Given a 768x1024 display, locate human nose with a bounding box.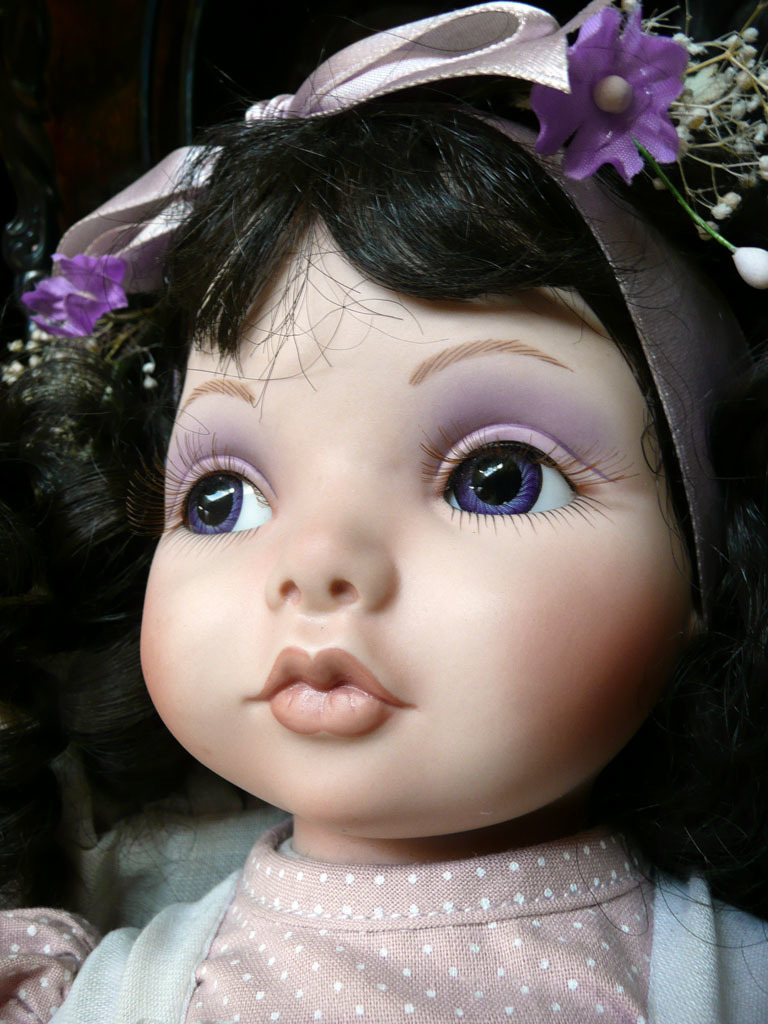
Located: (268,508,395,602).
